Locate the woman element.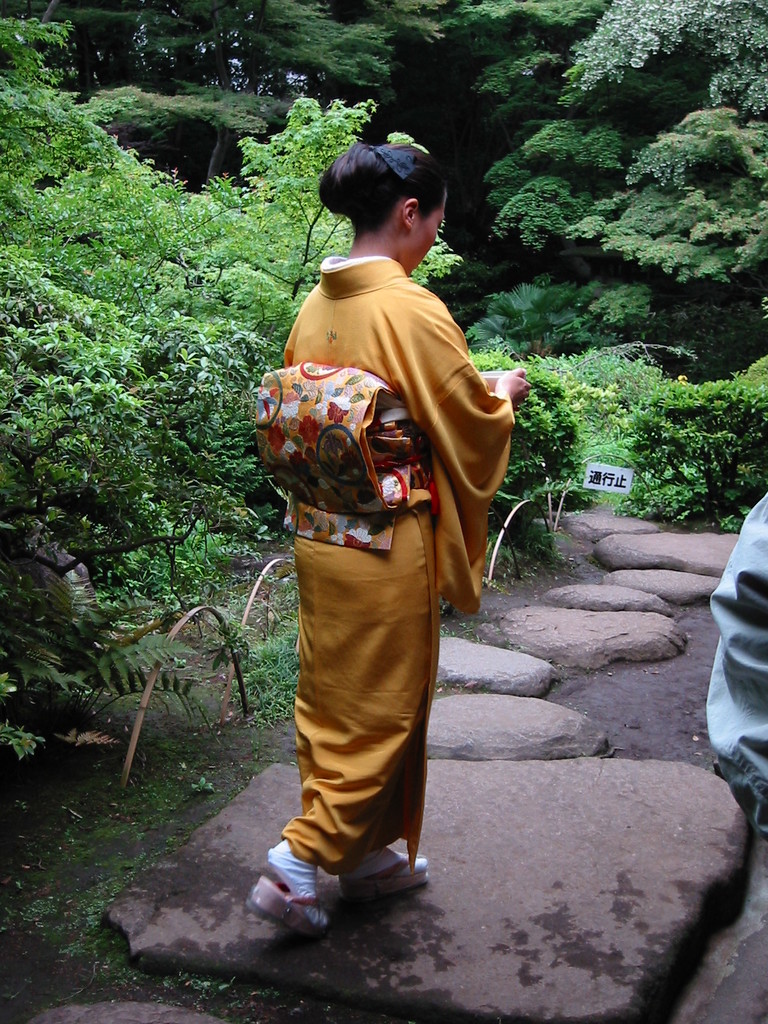
Element bbox: (x1=252, y1=155, x2=491, y2=941).
